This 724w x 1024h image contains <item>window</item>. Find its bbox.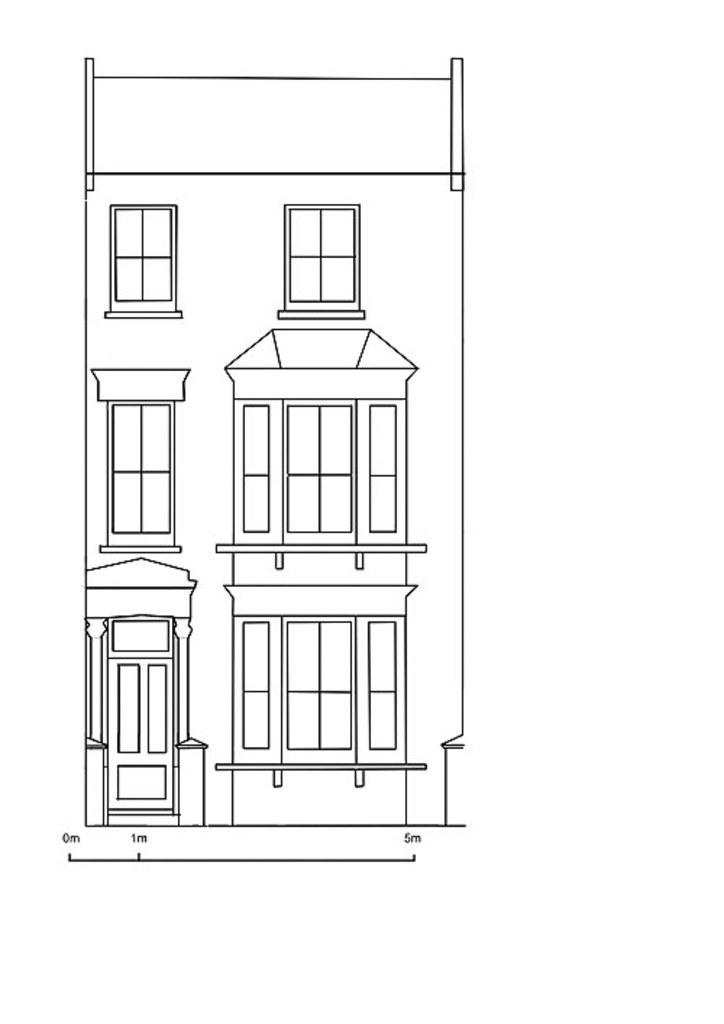
region(366, 620, 394, 746).
